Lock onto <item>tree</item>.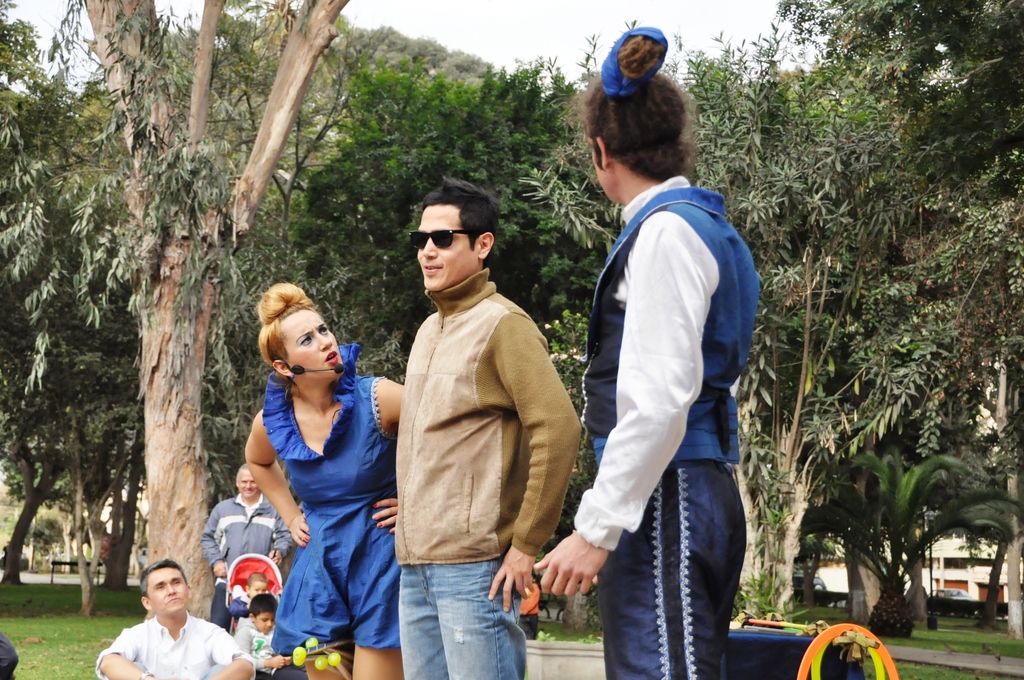
Locked: {"x1": 778, "y1": 0, "x2": 1023, "y2": 172}.
